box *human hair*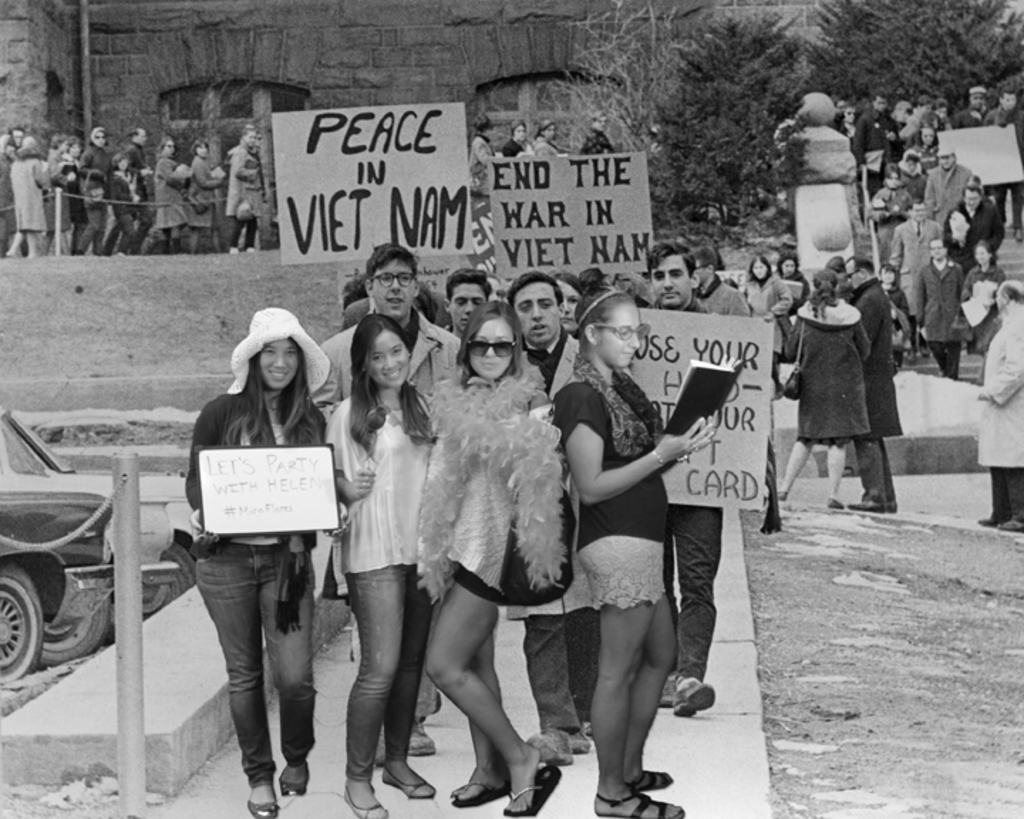
bbox(469, 109, 489, 134)
